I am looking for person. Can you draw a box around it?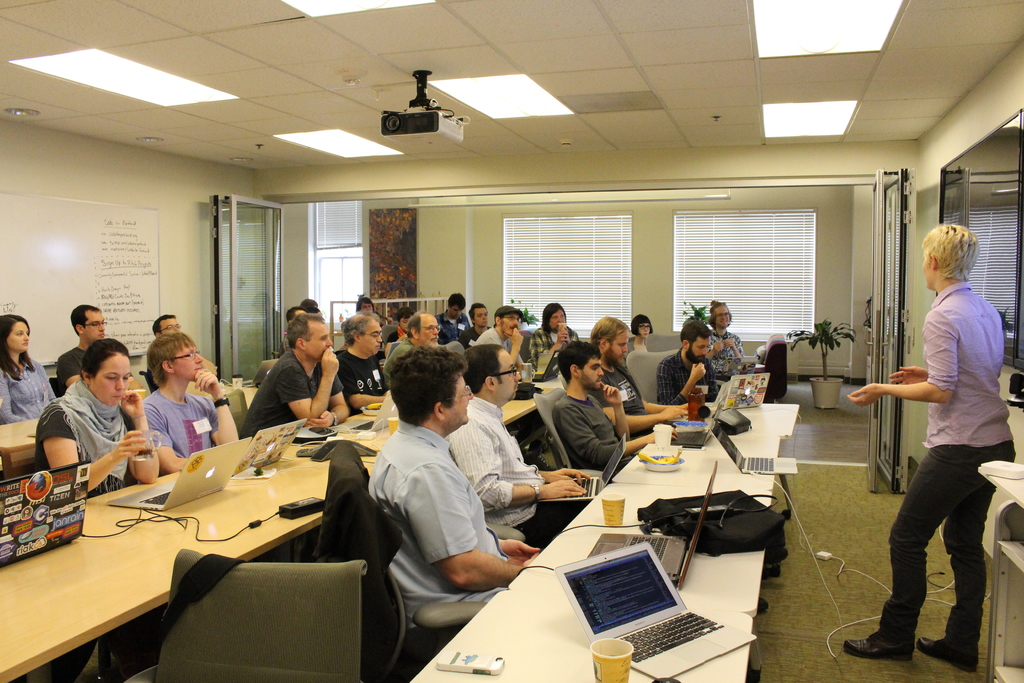
Sure, the bounding box is {"x1": 140, "y1": 331, "x2": 239, "y2": 472}.
